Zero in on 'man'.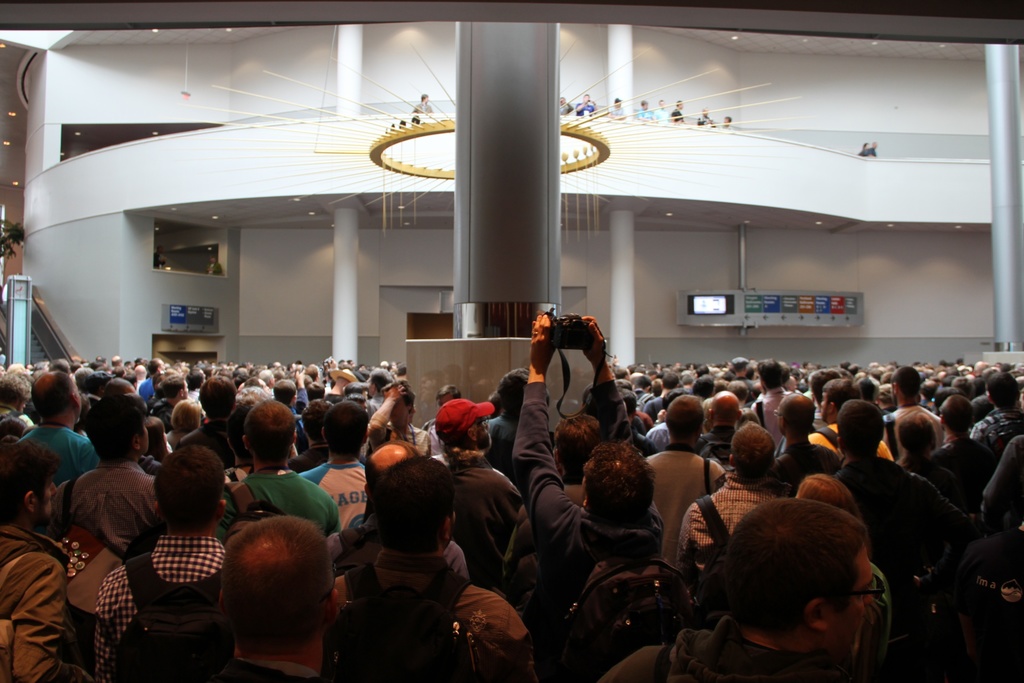
Zeroed in: 223 512 344 679.
